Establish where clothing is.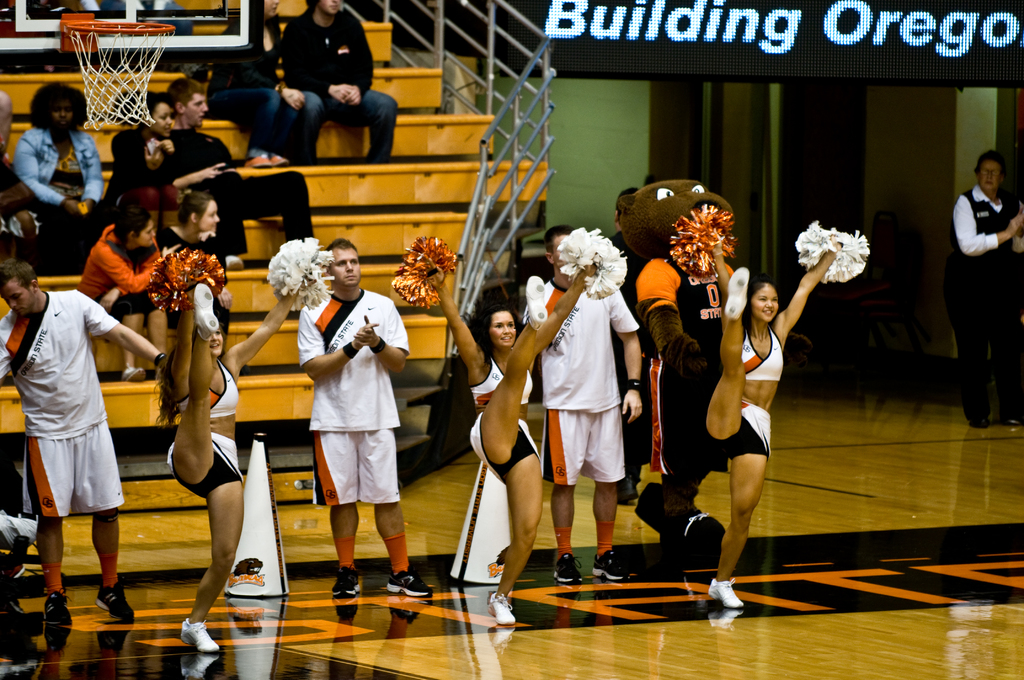
Established at BBox(945, 186, 1023, 408).
